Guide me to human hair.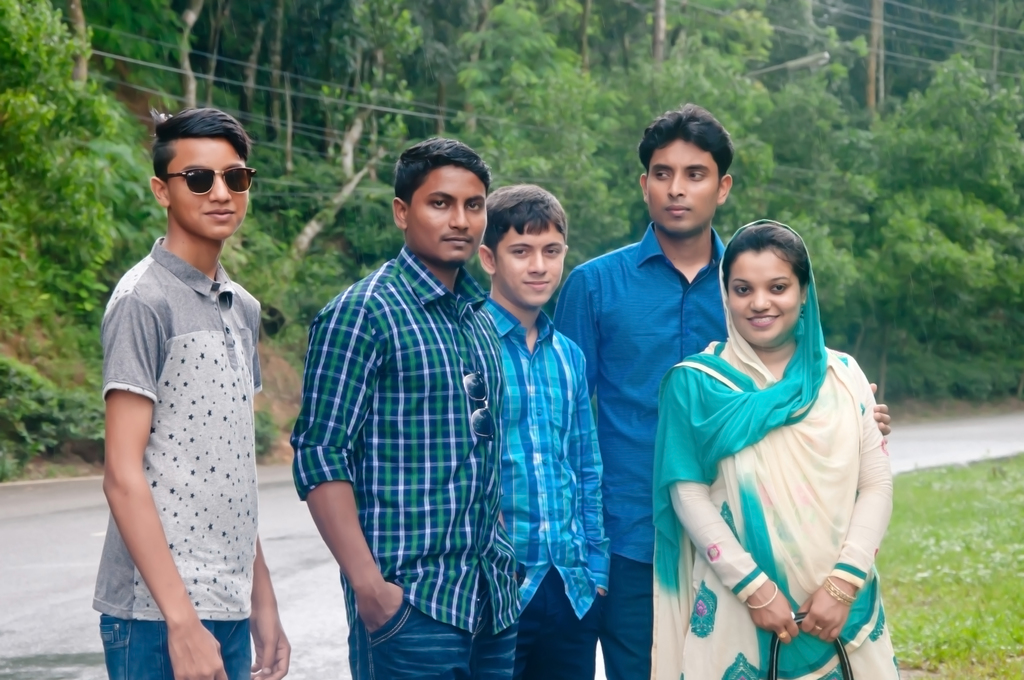
Guidance: {"x1": 480, "y1": 185, "x2": 566, "y2": 259}.
